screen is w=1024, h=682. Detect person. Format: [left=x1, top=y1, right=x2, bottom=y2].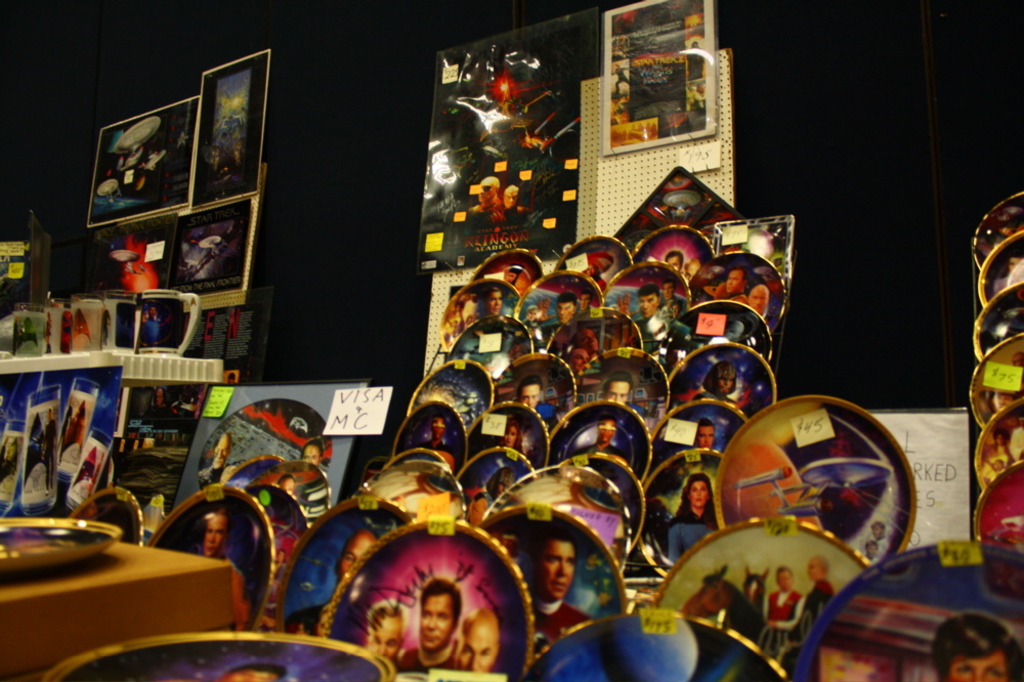
[left=761, top=569, right=803, bottom=654].
